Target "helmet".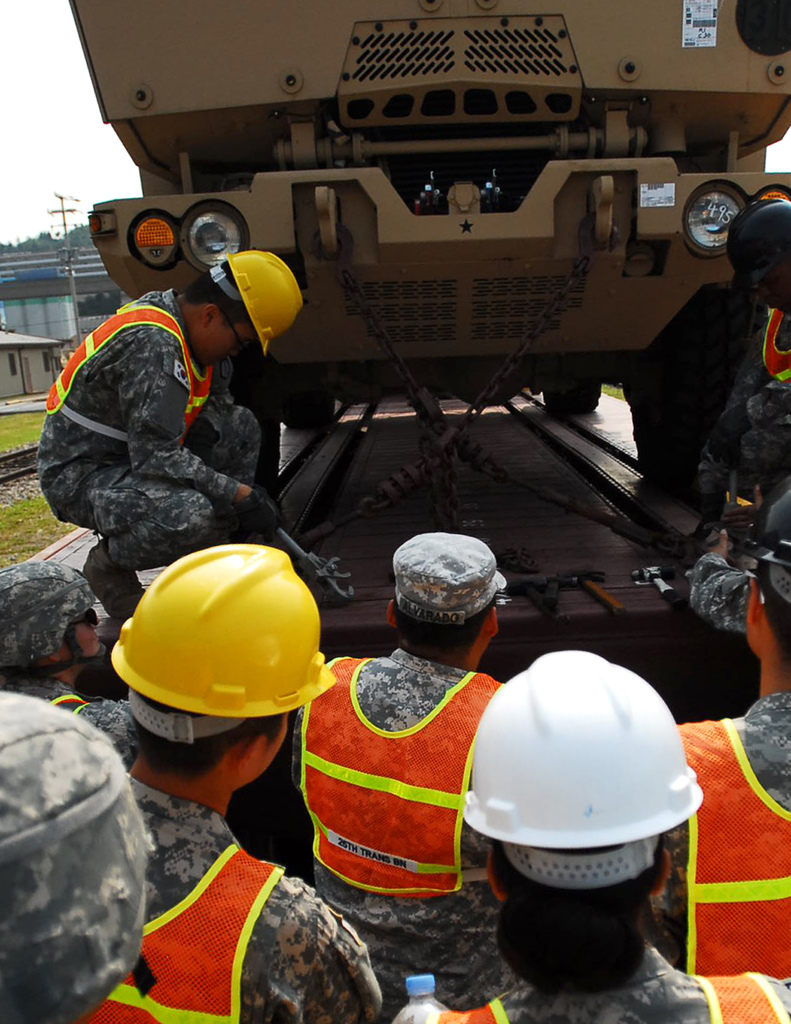
Target region: x1=456, y1=673, x2=699, y2=956.
